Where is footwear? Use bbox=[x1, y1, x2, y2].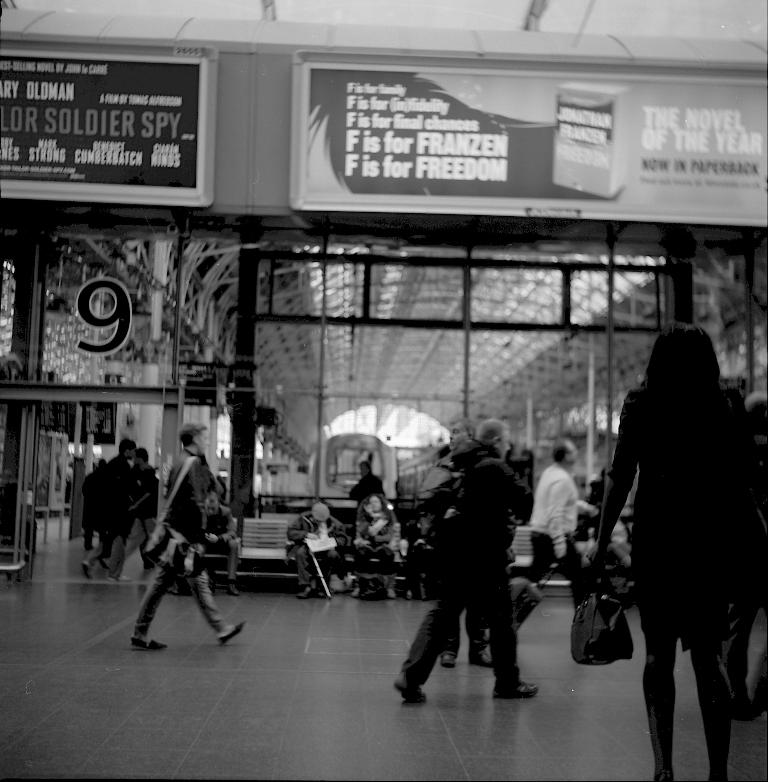
bbox=[125, 634, 166, 648].
